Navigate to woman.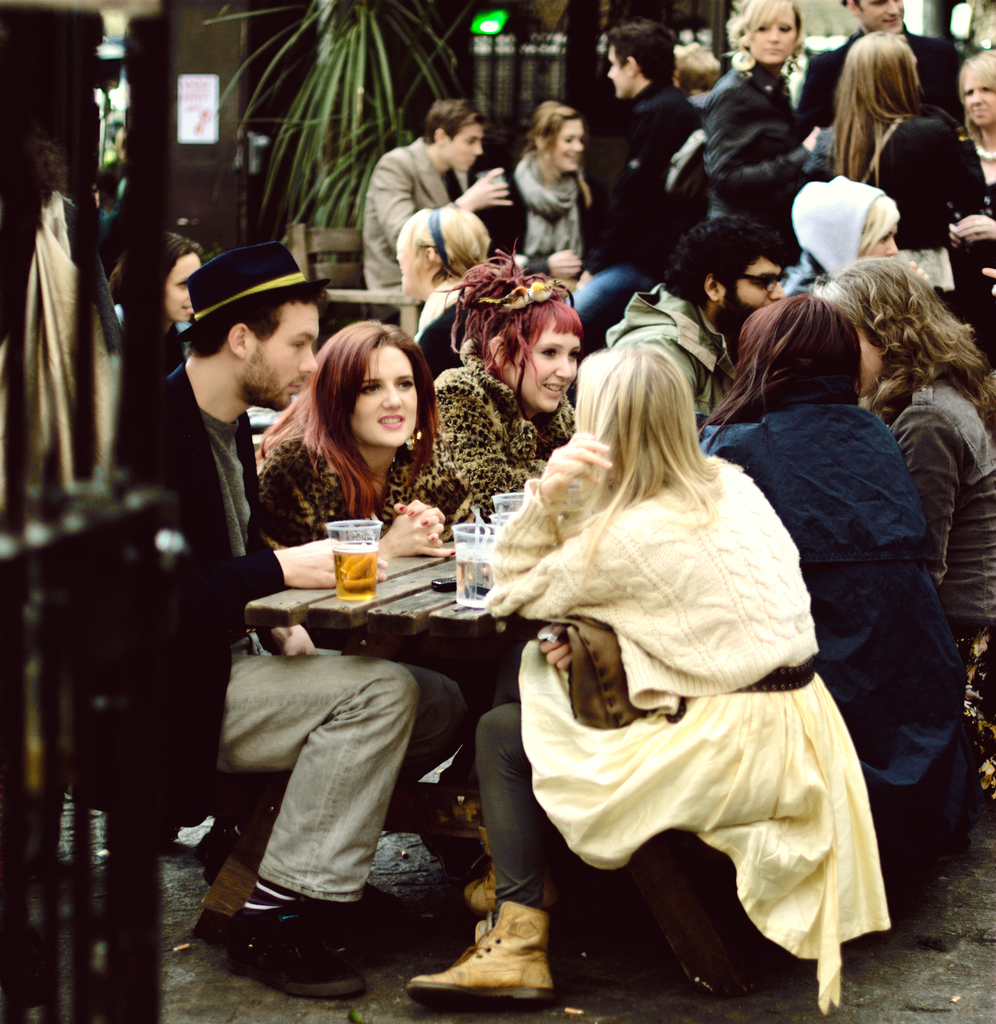
Navigation target: box=[698, 0, 828, 262].
